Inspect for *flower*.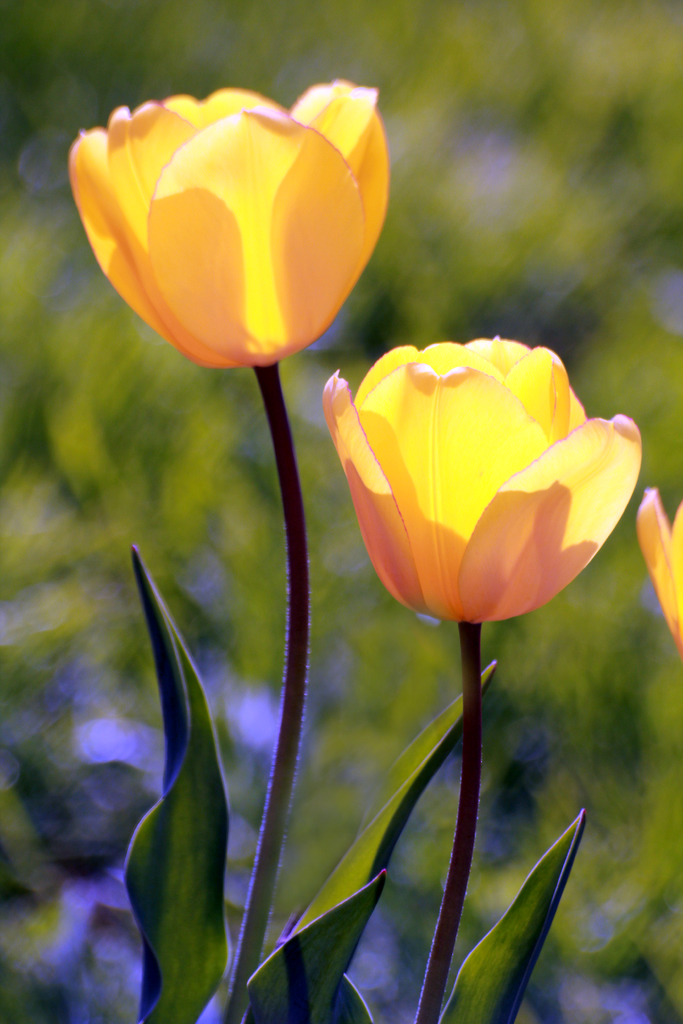
Inspection: 61, 67, 397, 374.
